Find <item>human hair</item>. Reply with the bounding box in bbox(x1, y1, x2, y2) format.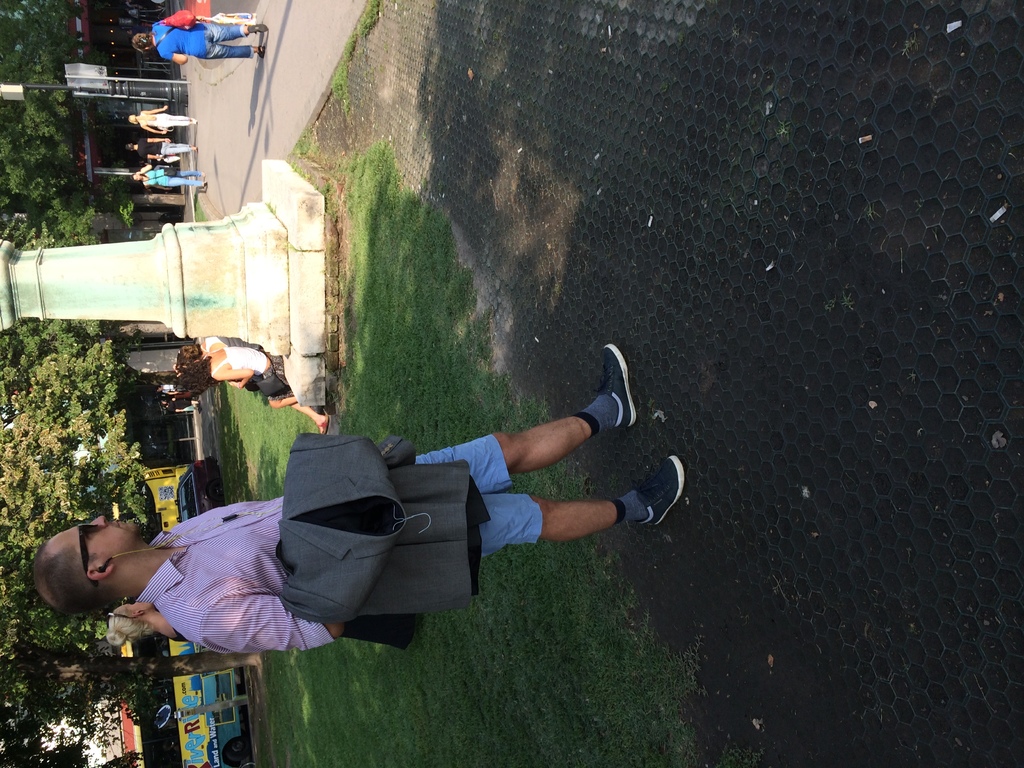
bbox(108, 605, 154, 646).
